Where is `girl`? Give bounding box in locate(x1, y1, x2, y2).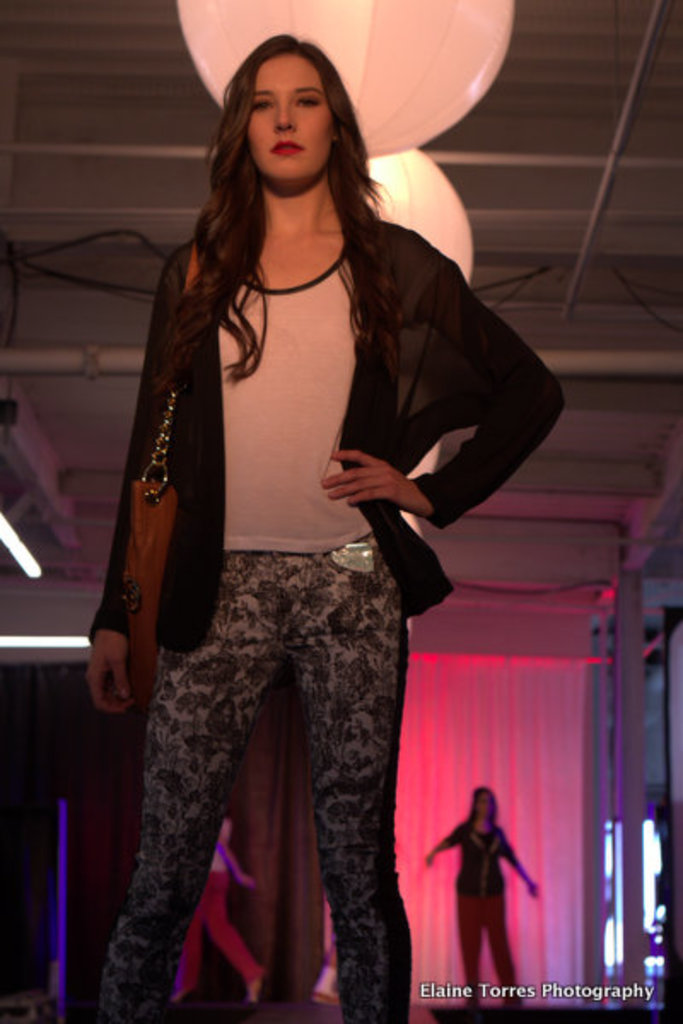
locate(418, 790, 546, 1017).
